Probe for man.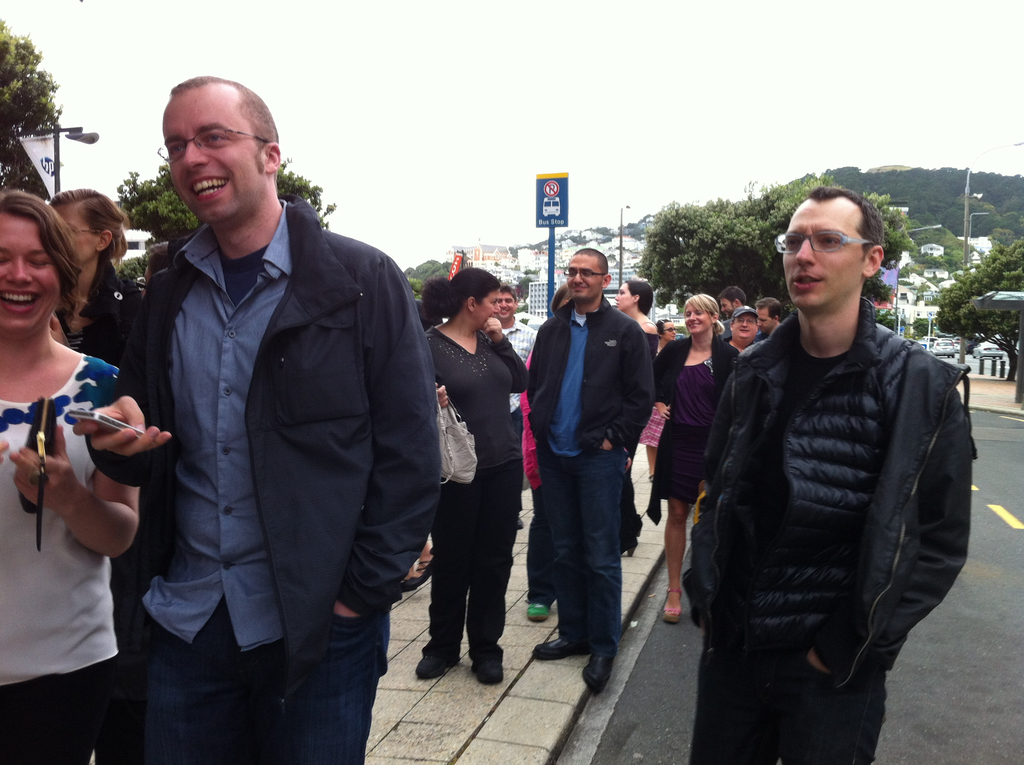
Probe result: rect(493, 284, 542, 534).
